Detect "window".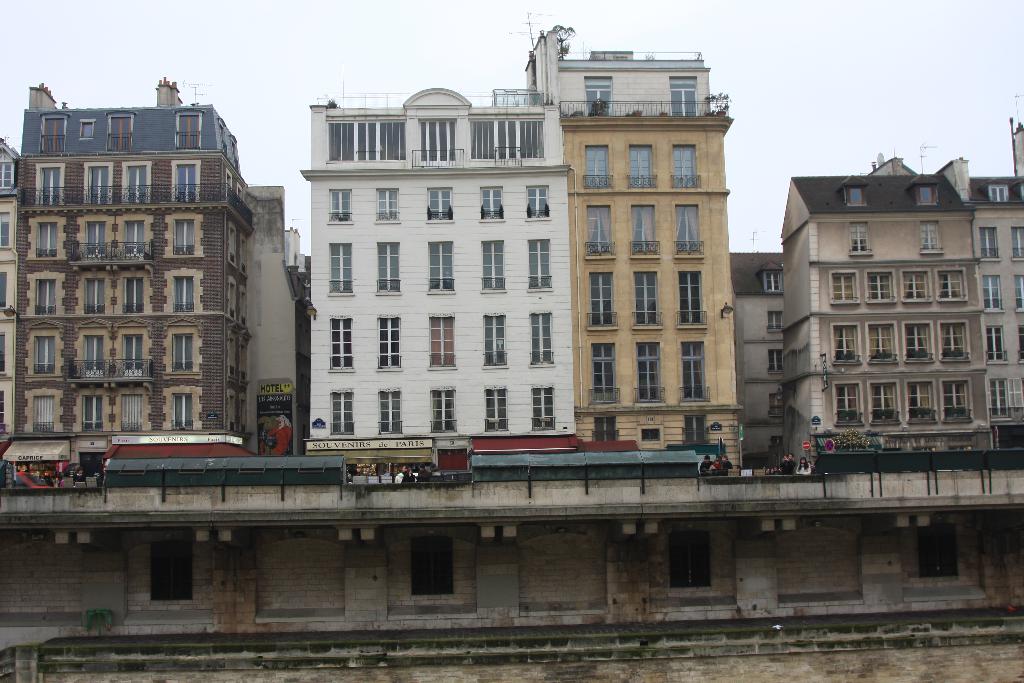
Detected at pyautogui.locateOnScreen(35, 222, 58, 259).
